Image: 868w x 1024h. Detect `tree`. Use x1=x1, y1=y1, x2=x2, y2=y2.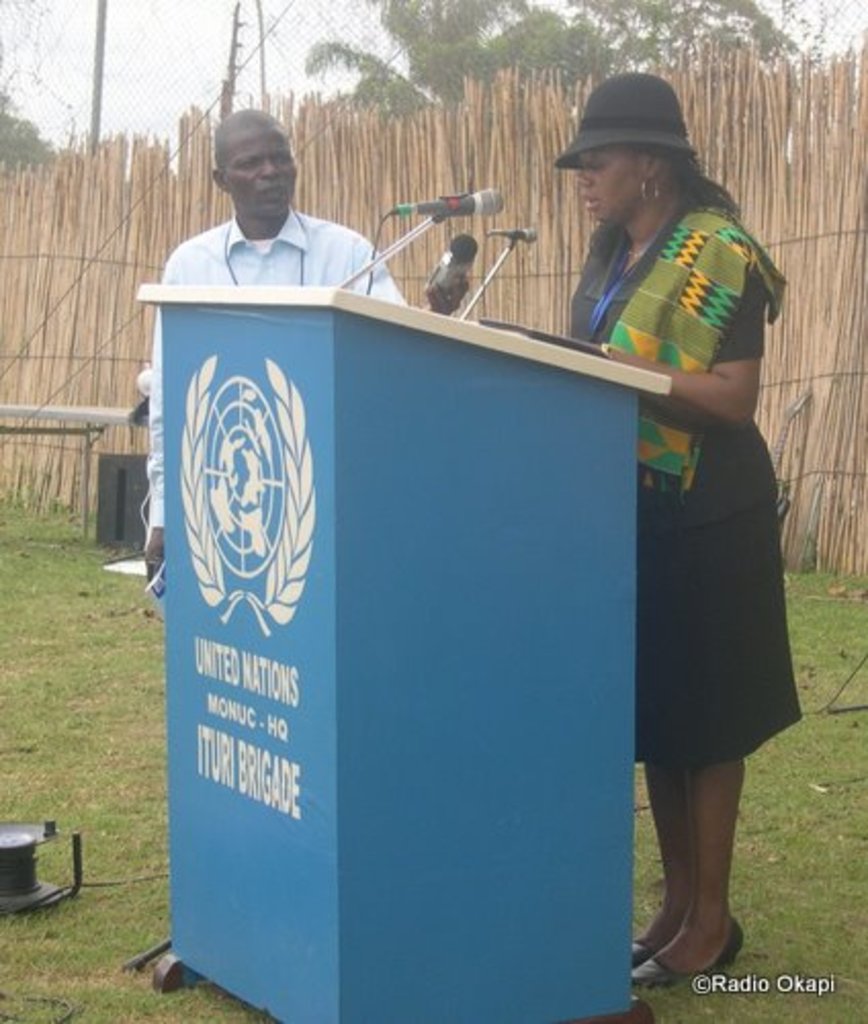
x1=305, y1=0, x2=794, y2=102.
